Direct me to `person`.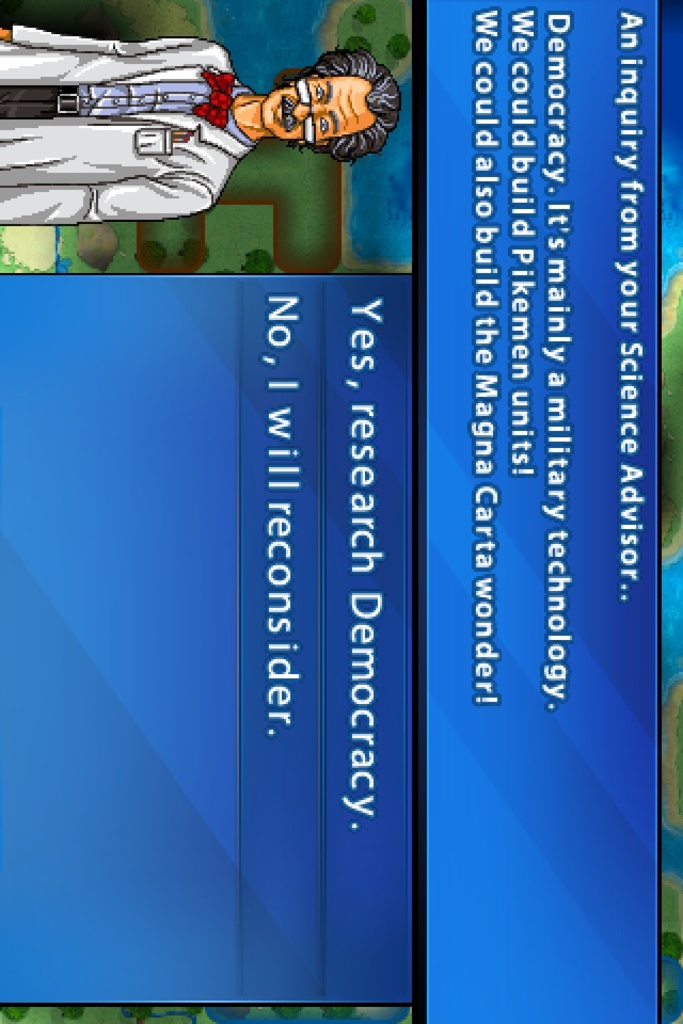
Direction: 36:18:387:274.
